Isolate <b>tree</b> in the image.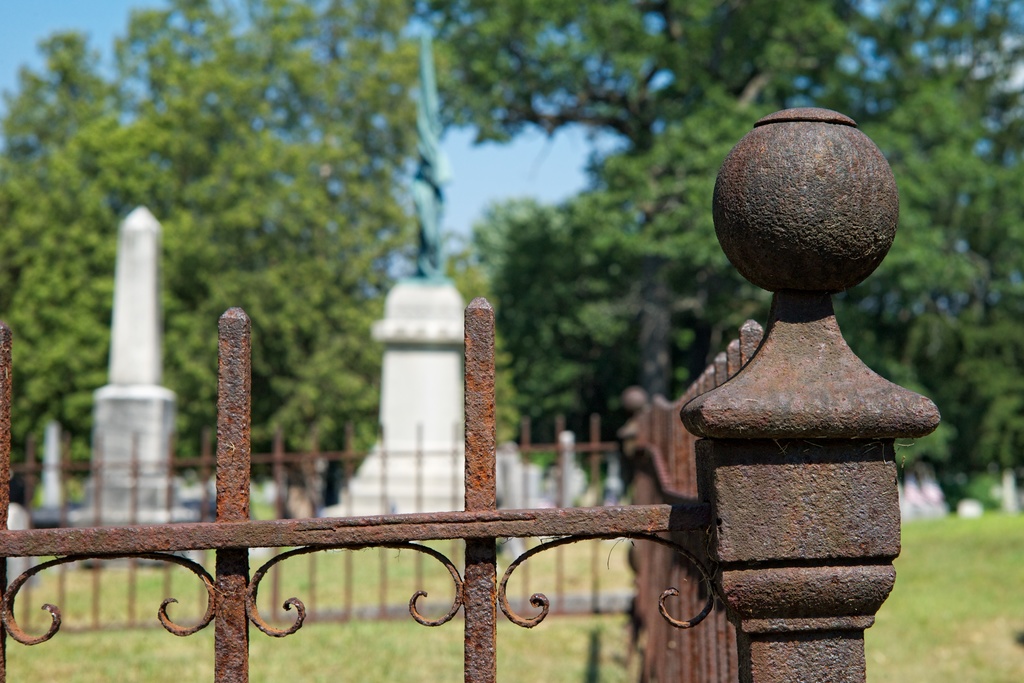
Isolated region: 0, 0, 1023, 461.
